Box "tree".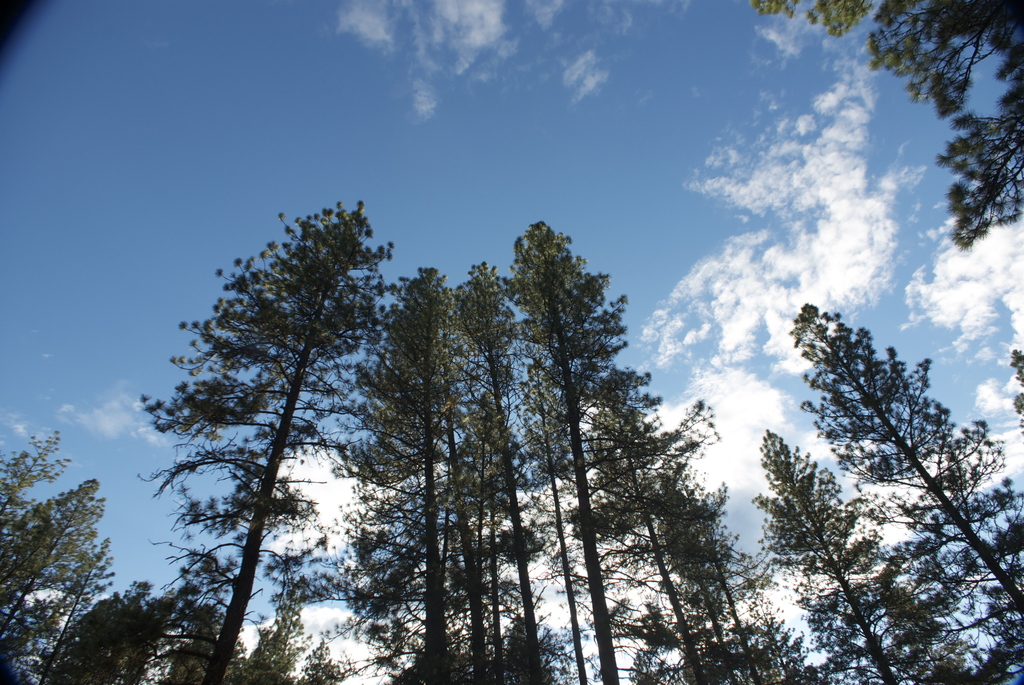
[0,431,144,684].
